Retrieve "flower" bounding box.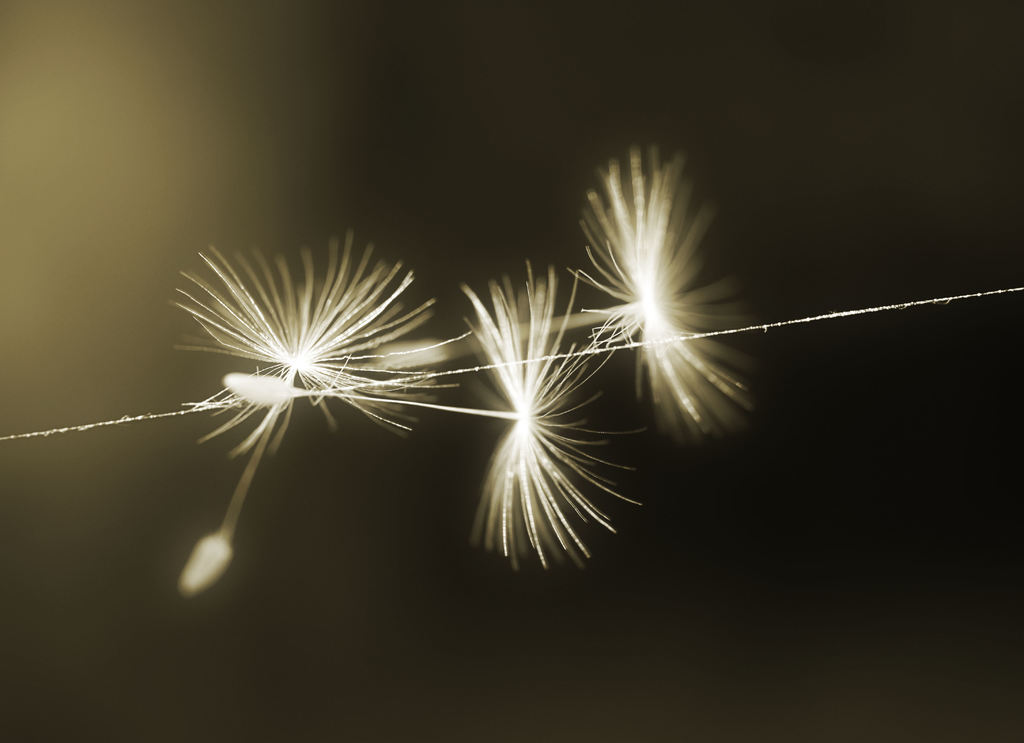
Bounding box: (454, 261, 641, 569).
